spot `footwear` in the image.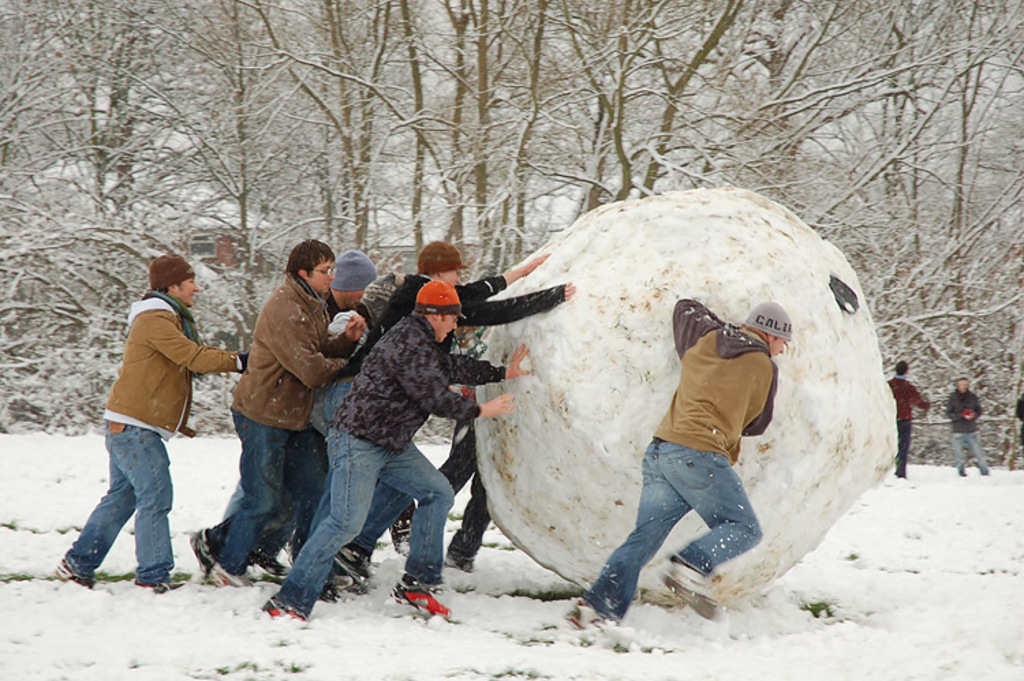
`footwear` found at region(979, 469, 984, 472).
